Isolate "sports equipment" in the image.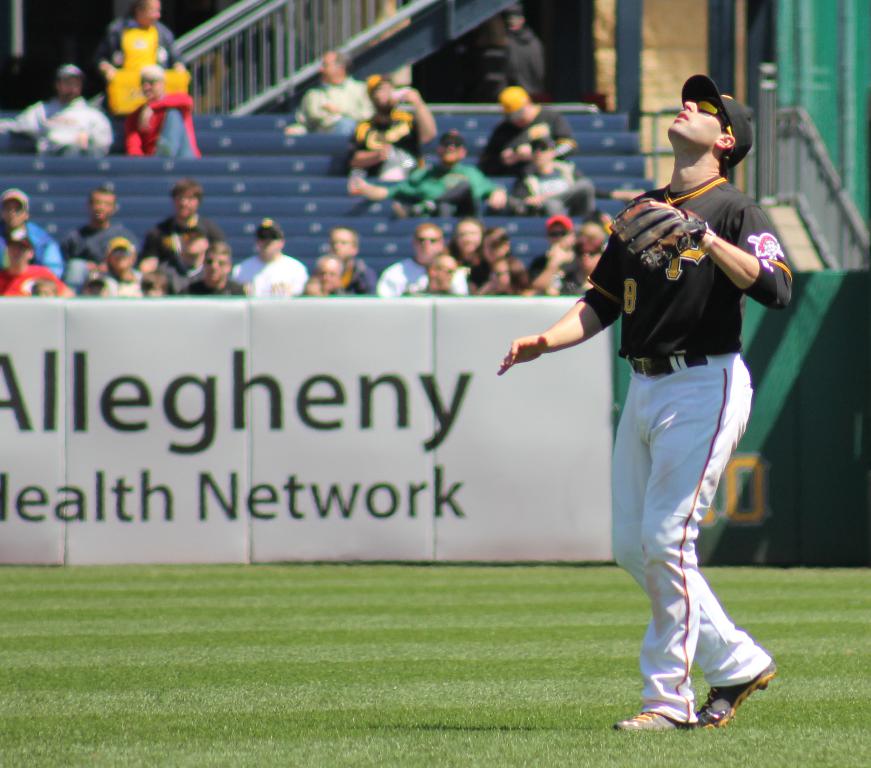
Isolated region: bbox(697, 662, 780, 732).
